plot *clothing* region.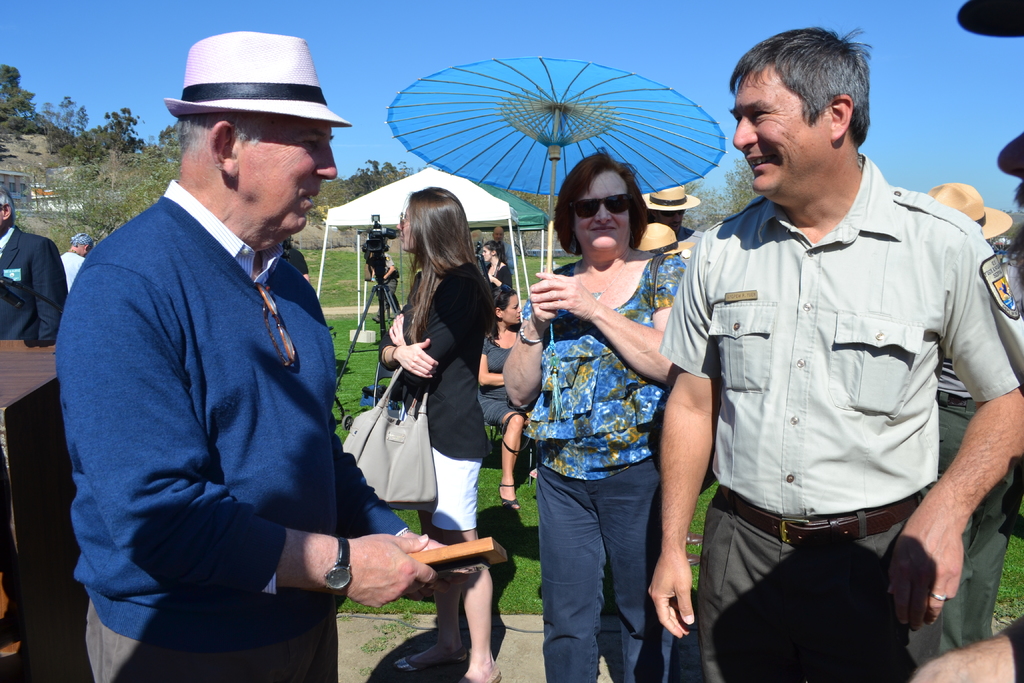
Plotted at (67,125,381,668).
